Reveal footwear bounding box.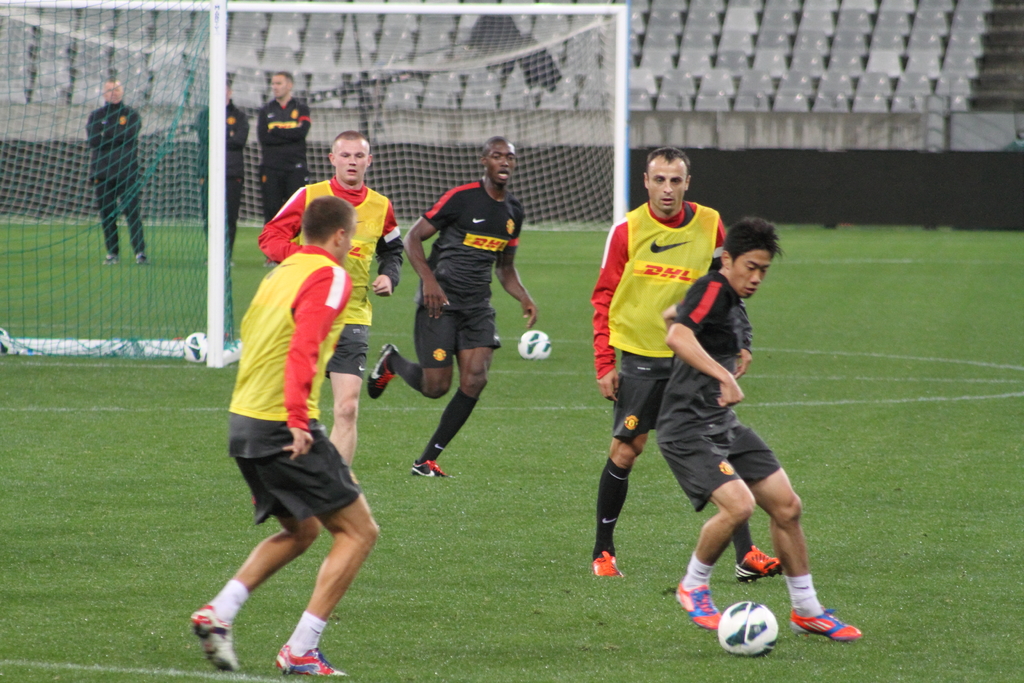
Revealed: select_region(231, 257, 235, 263).
